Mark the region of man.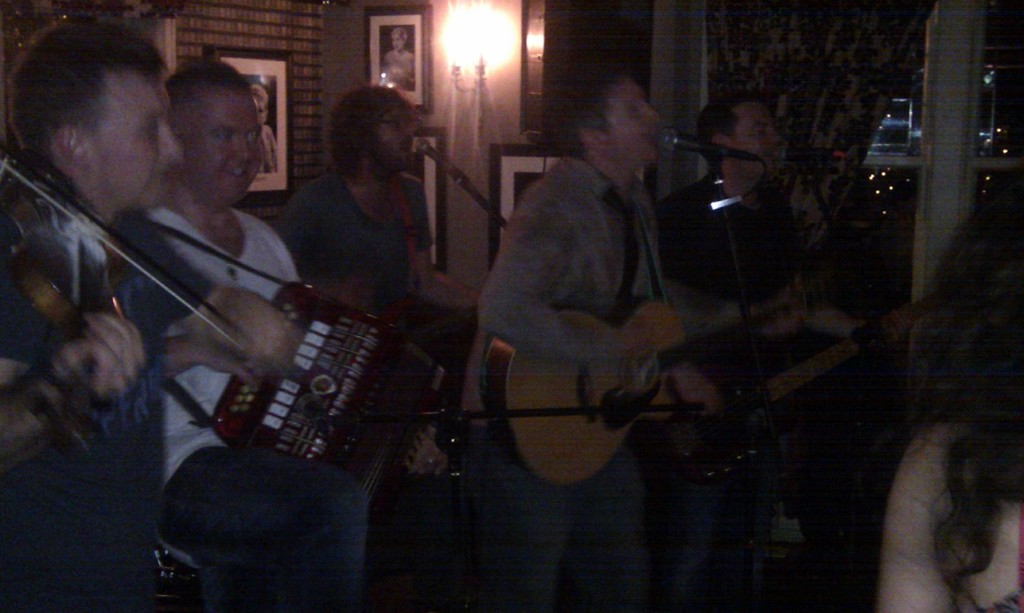
Region: detection(0, 15, 264, 612).
